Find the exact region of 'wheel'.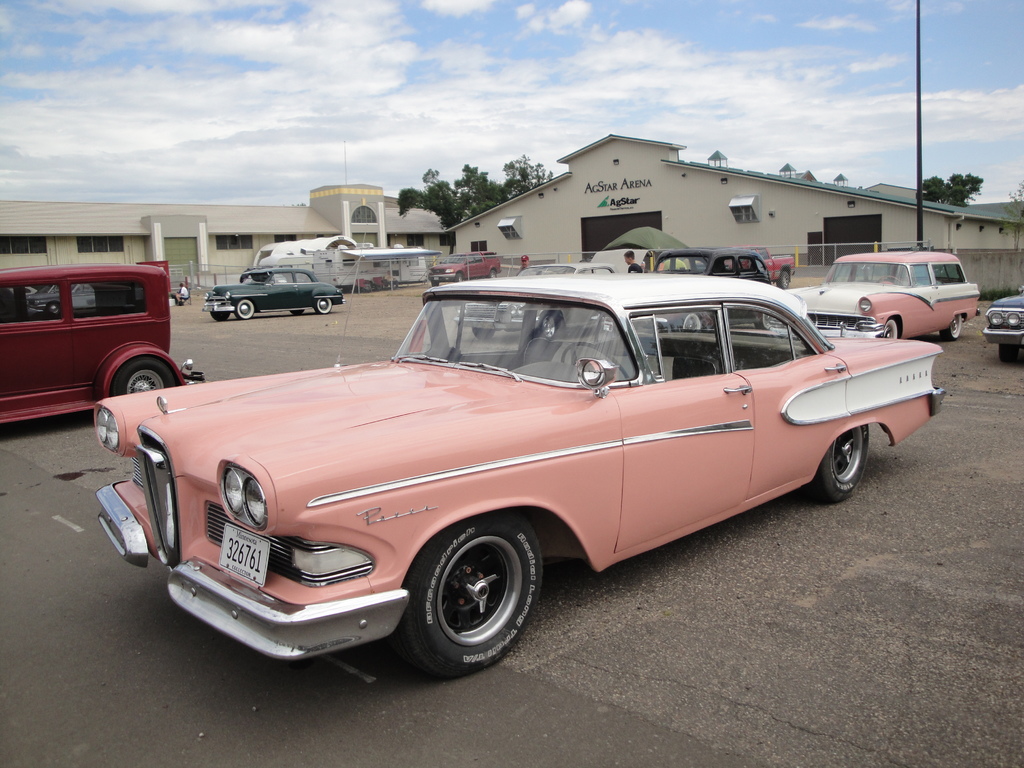
Exact region: crop(1000, 342, 1020, 362).
